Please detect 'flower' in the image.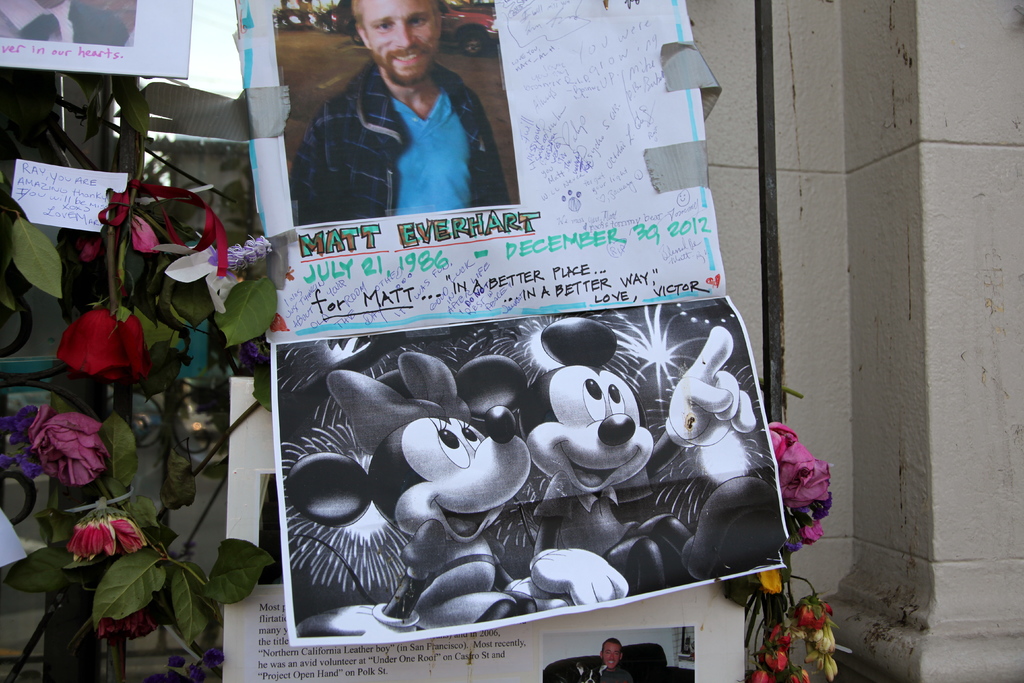
58, 302, 147, 381.
